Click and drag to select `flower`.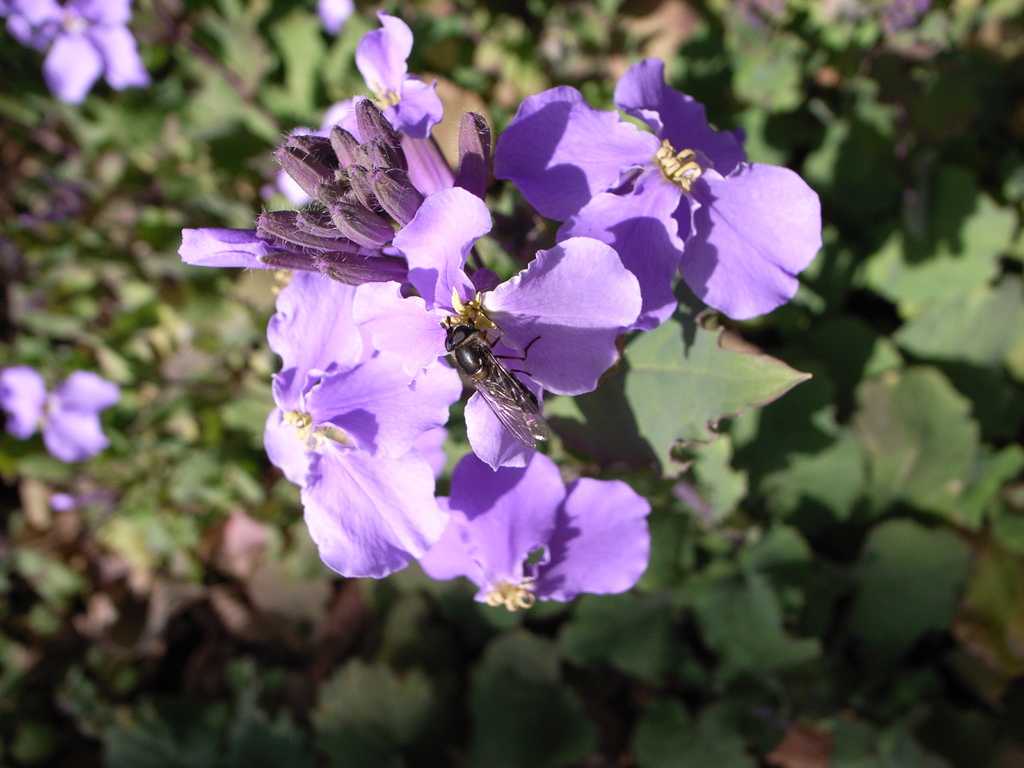
Selection: box=[0, 0, 143, 104].
